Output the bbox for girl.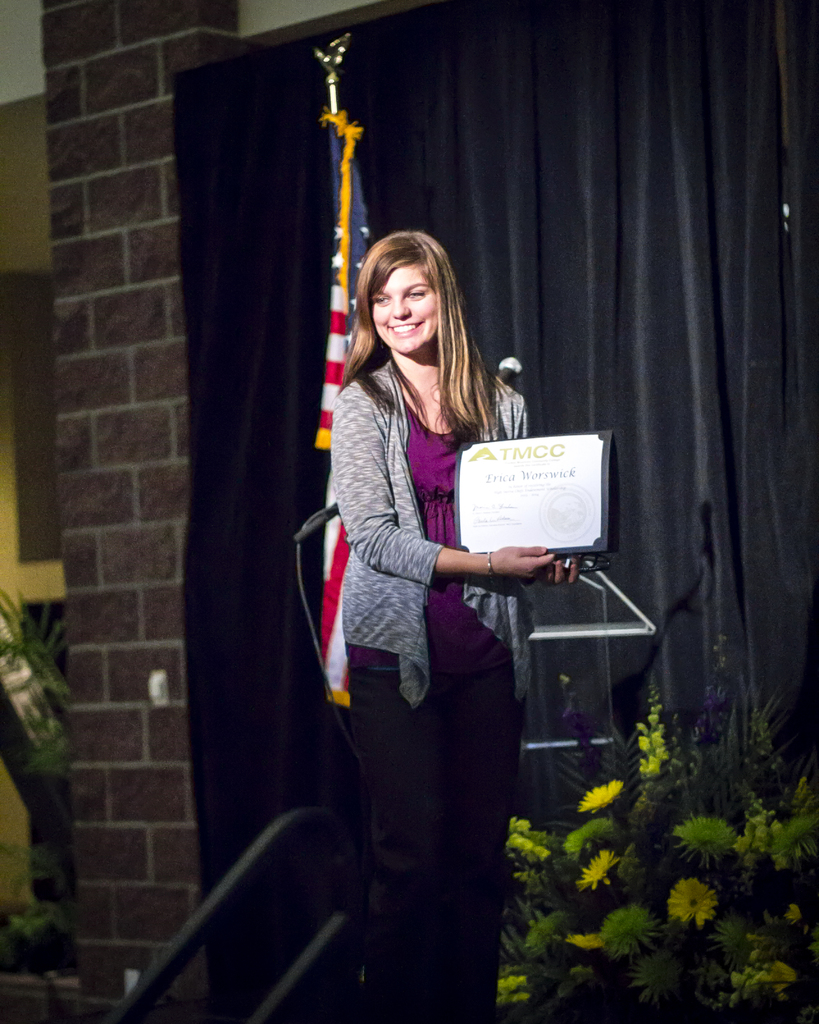
detection(328, 225, 576, 1023).
